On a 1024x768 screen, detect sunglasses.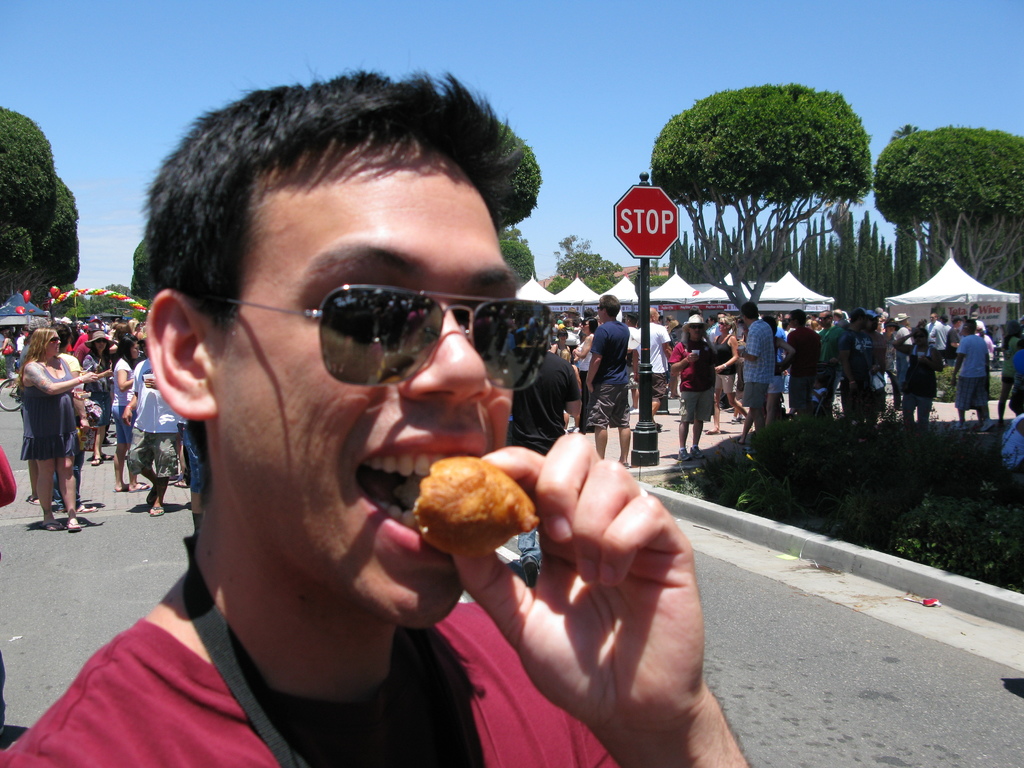
locate(209, 280, 556, 388).
